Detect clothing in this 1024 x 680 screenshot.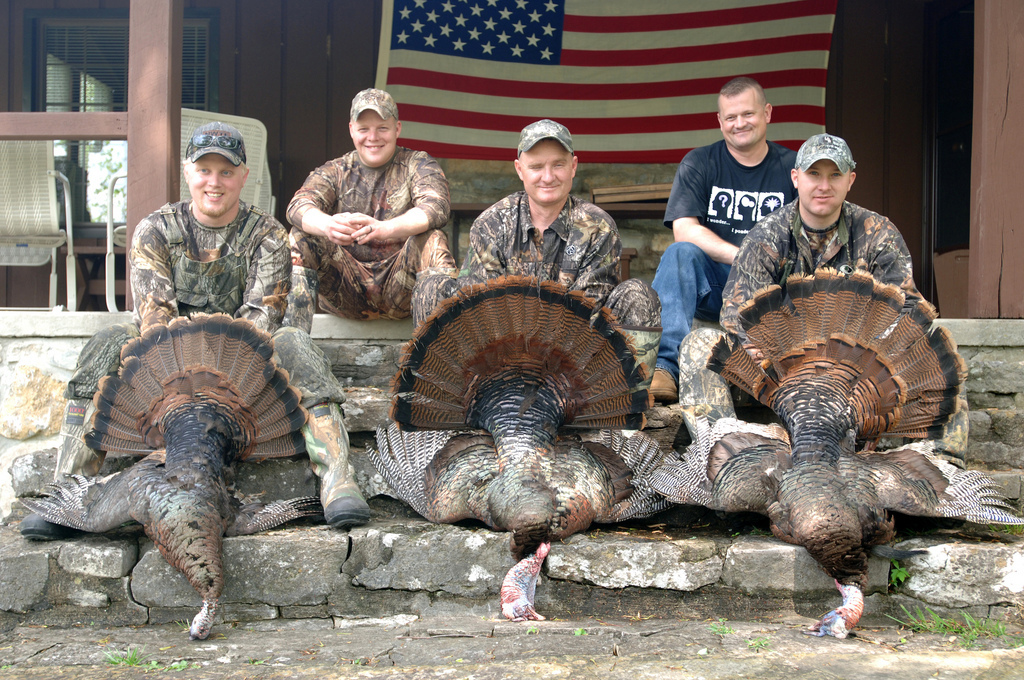
Detection: pyautogui.locateOnScreen(651, 139, 798, 367).
